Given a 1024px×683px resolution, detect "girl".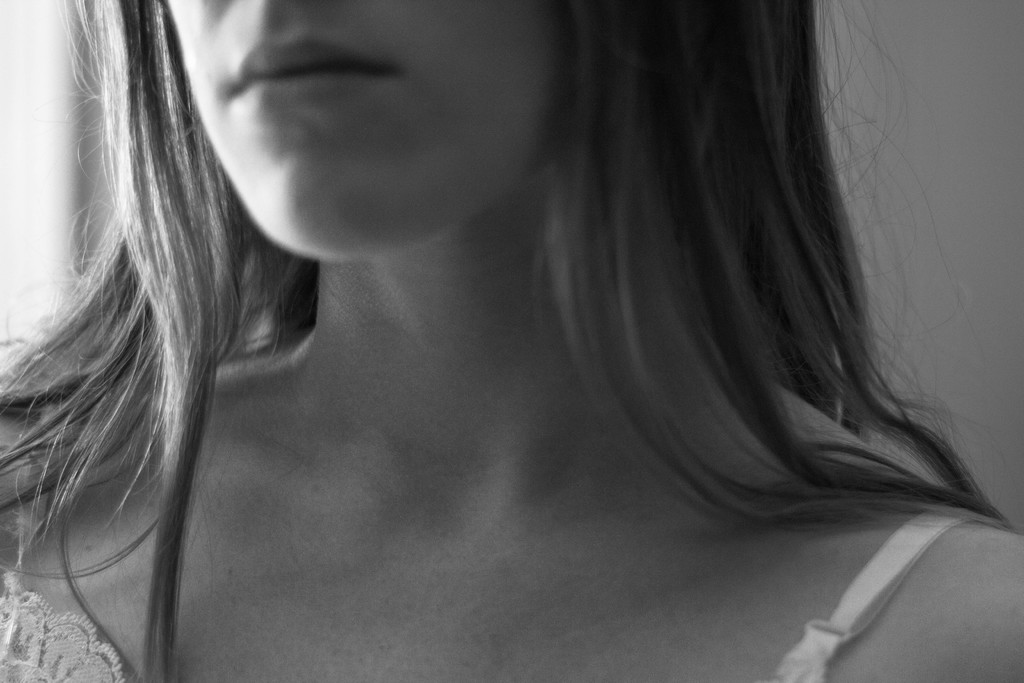
<box>0,0,1023,682</box>.
